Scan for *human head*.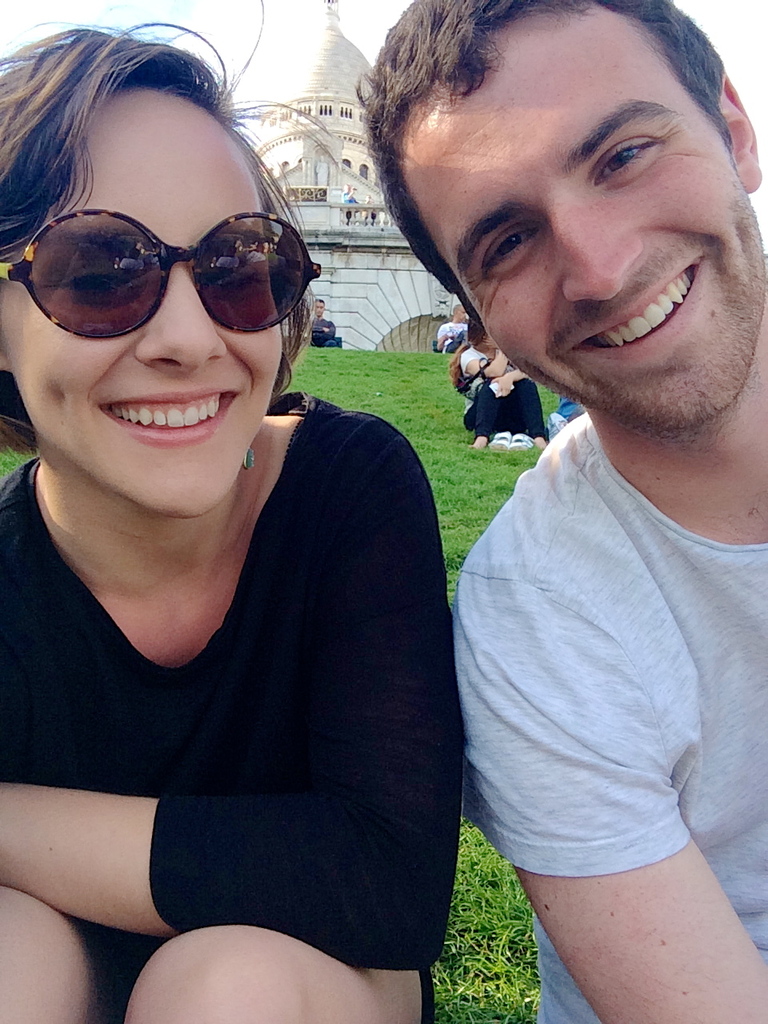
Scan result: x1=383, y1=14, x2=766, y2=422.
